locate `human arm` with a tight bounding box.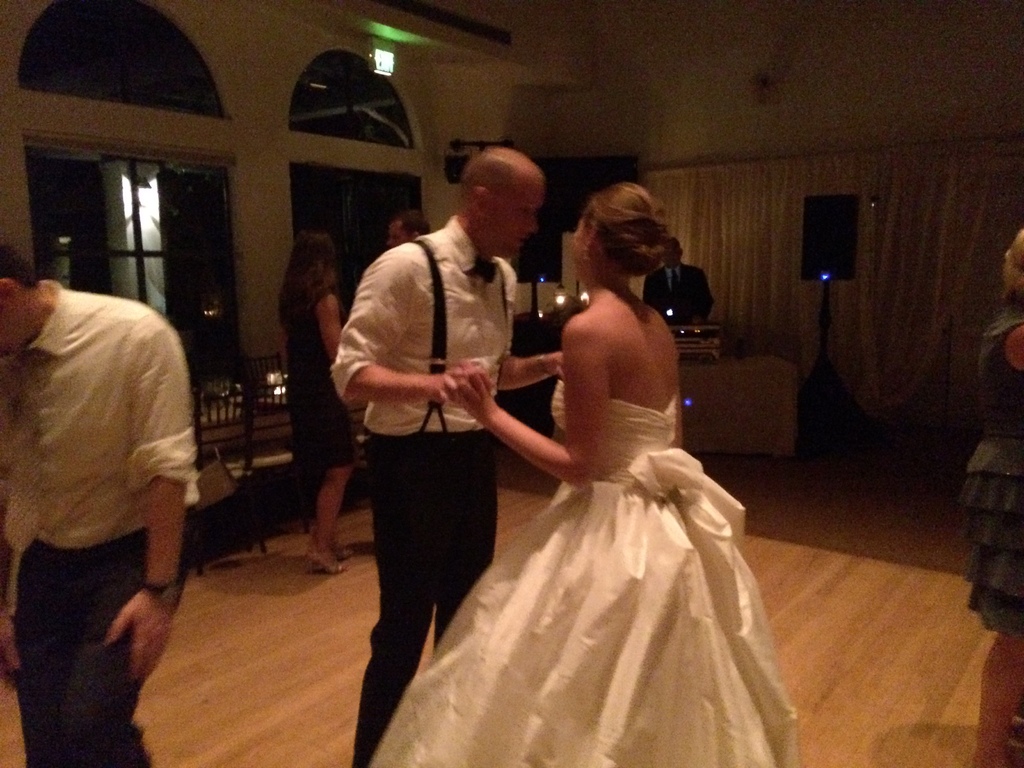
(106, 311, 200, 681).
